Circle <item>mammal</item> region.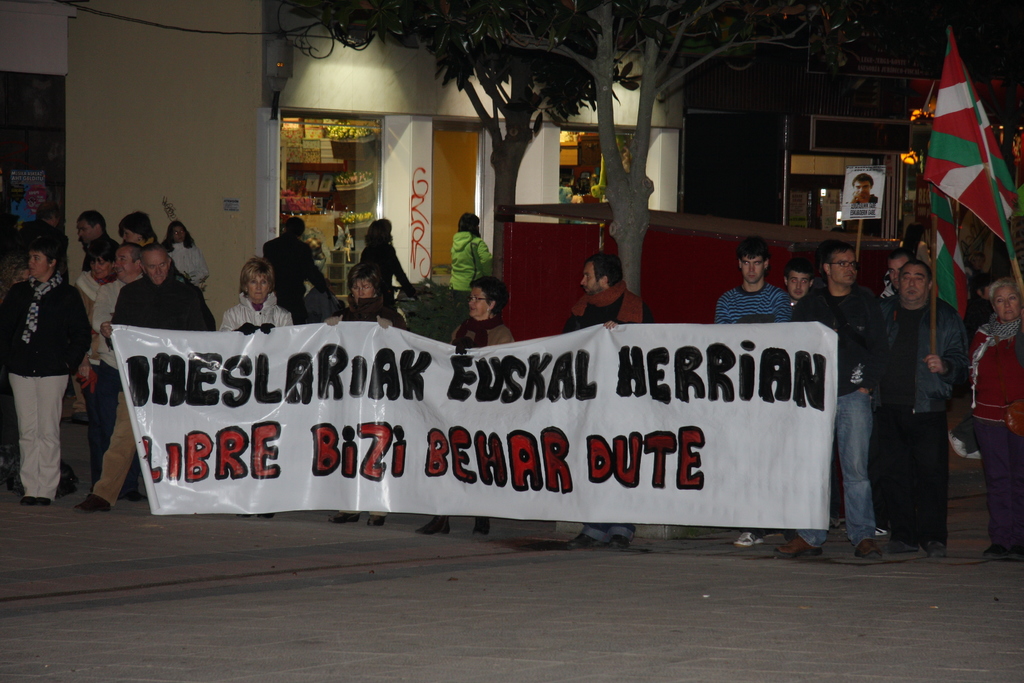
Region: locate(257, 212, 340, 310).
